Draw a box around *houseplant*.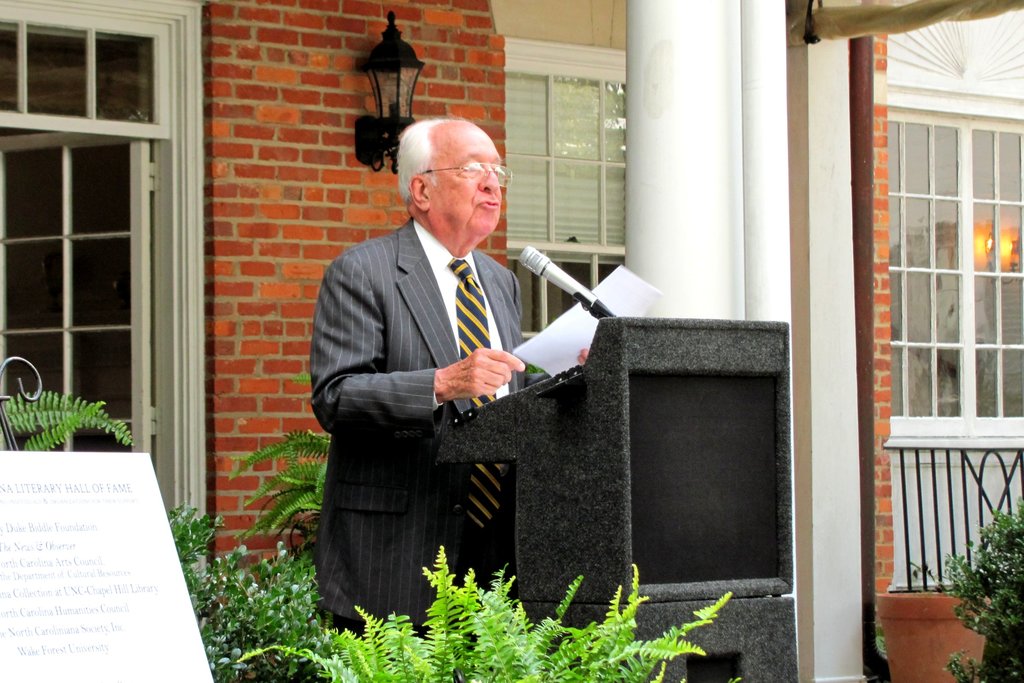
region(934, 491, 1023, 682).
